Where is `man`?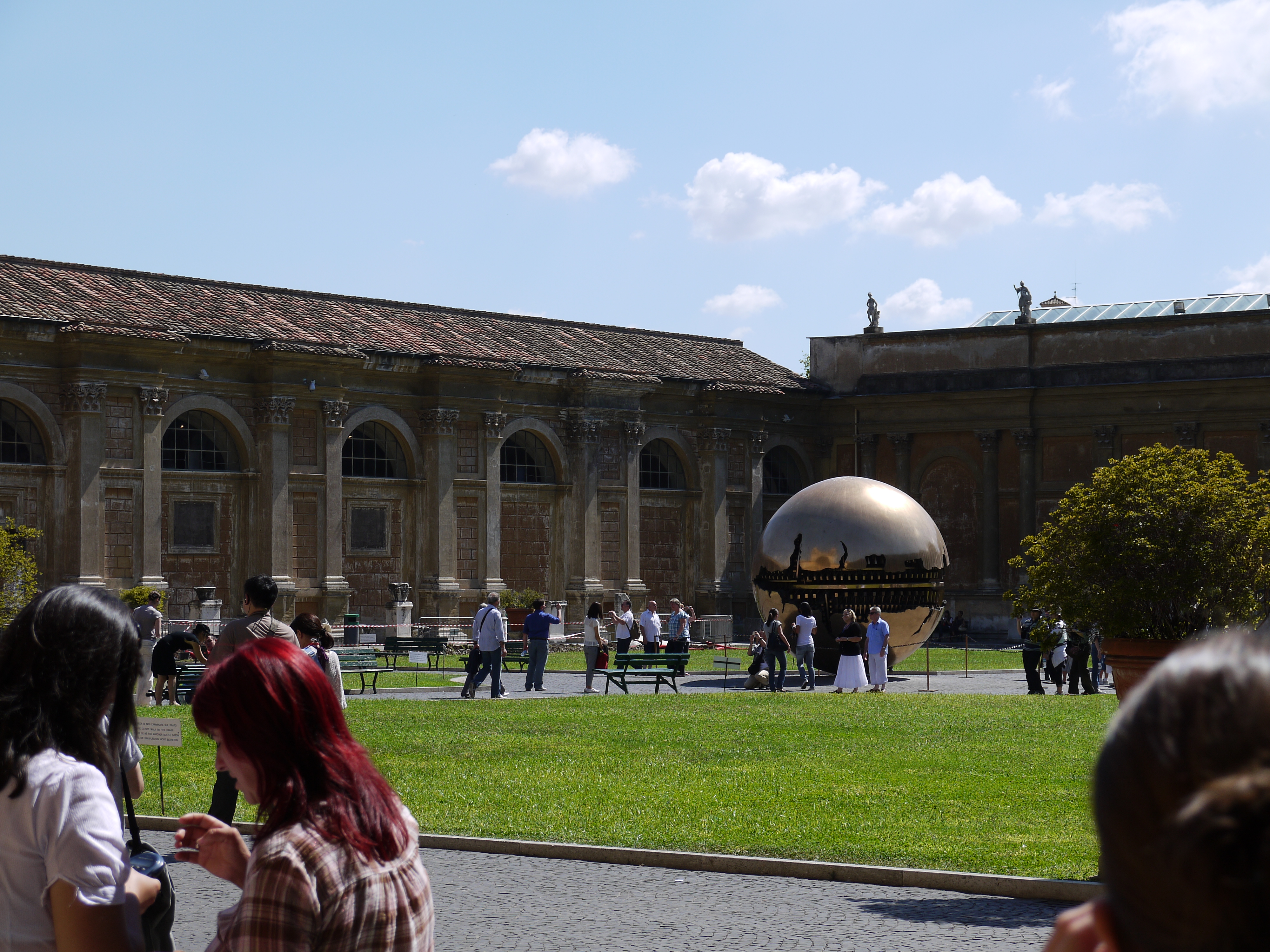
338:193:403:302.
